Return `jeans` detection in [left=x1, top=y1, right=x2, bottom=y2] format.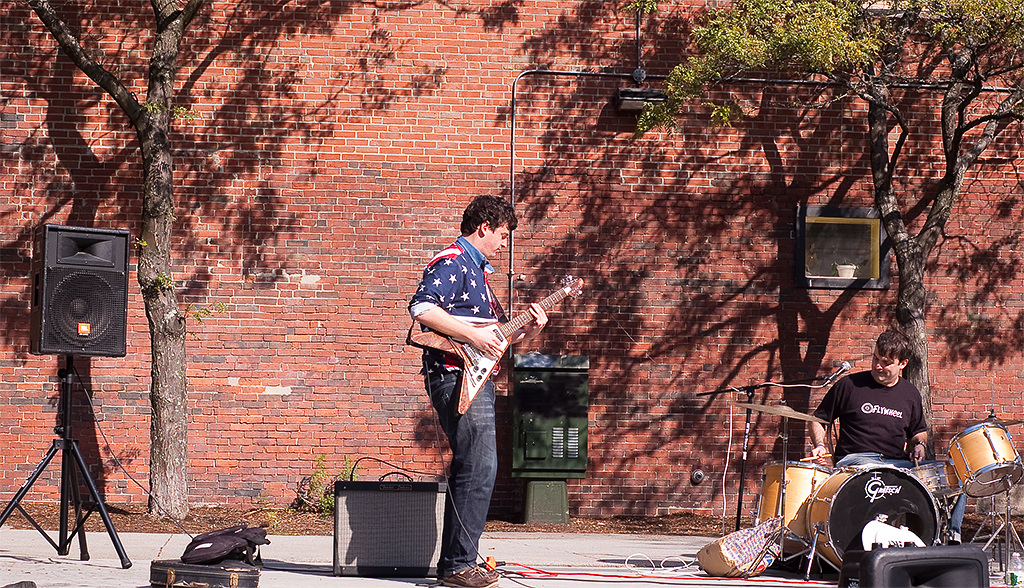
[left=425, top=378, right=512, bottom=573].
